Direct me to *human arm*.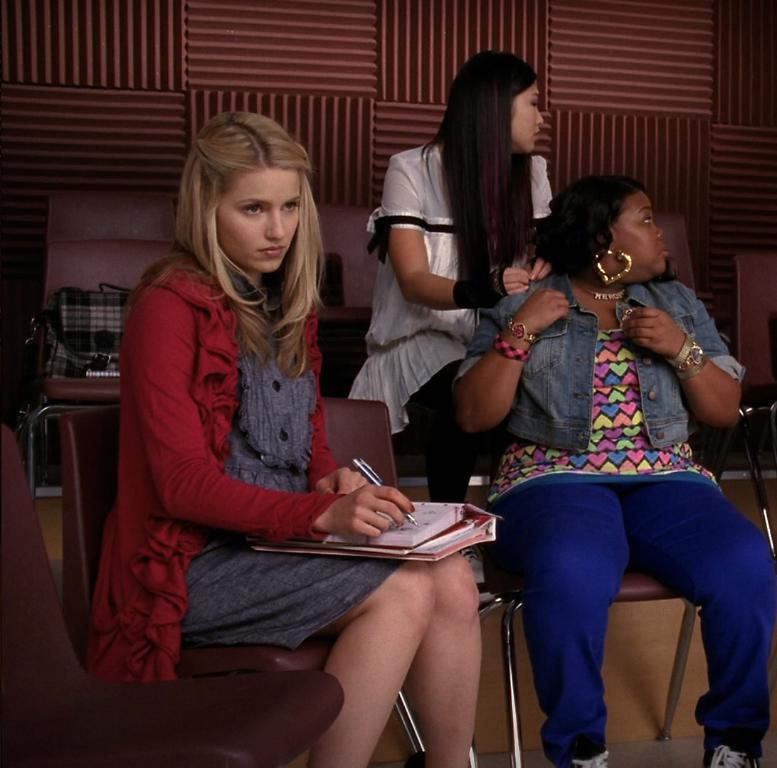
Direction: bbox(527, 160, 556, 284).
